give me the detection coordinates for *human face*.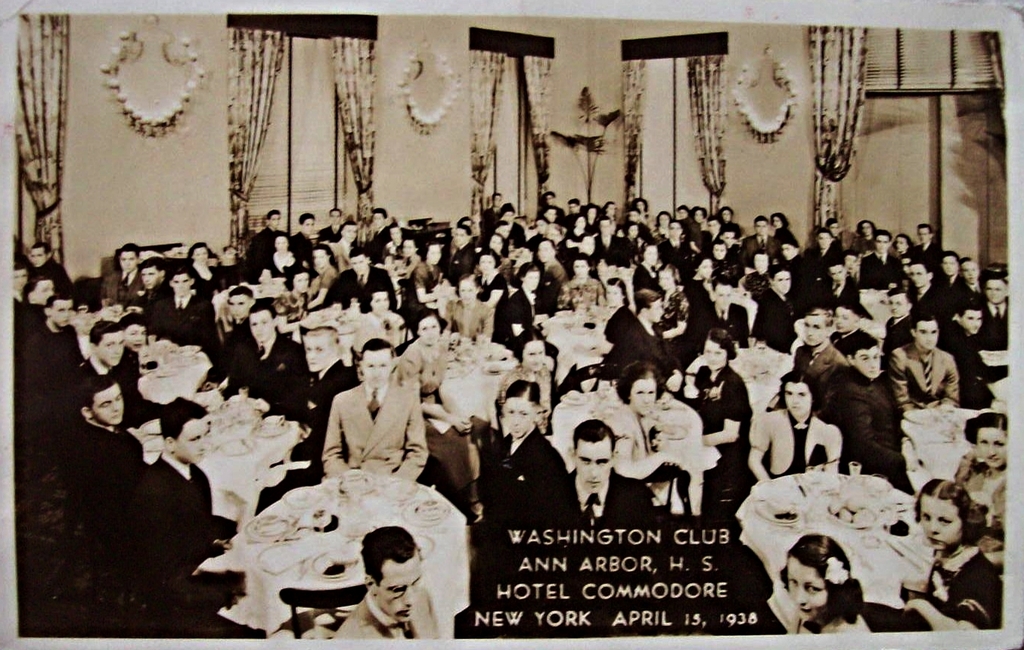
bbox=(32, 277, 54, 309).
